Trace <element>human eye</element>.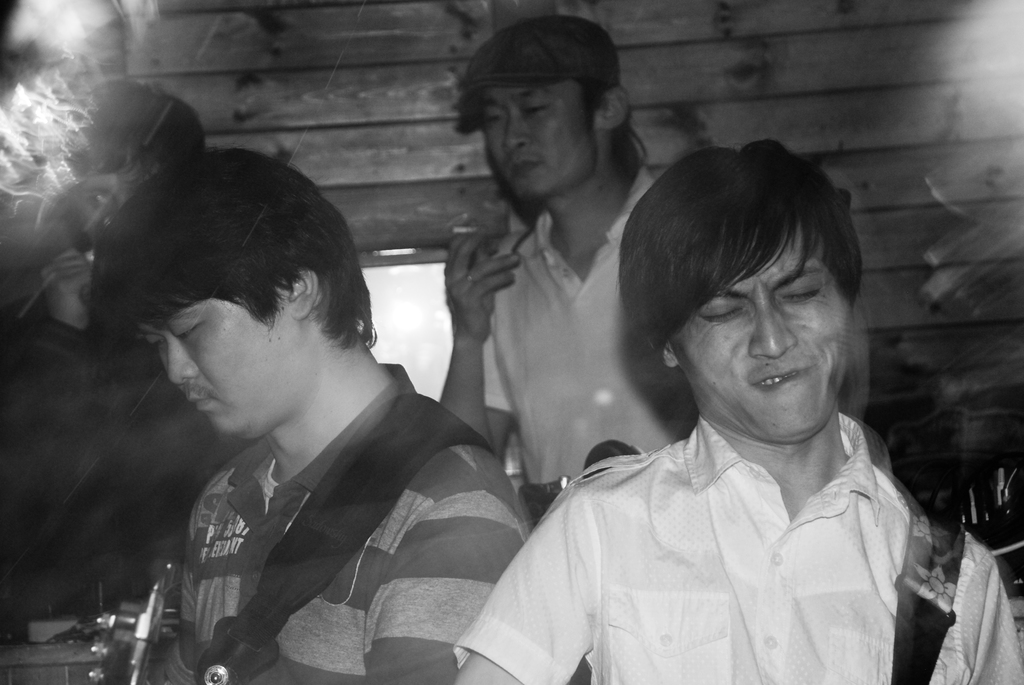
Traced to <region>479, 113, 506, 132</region>.
